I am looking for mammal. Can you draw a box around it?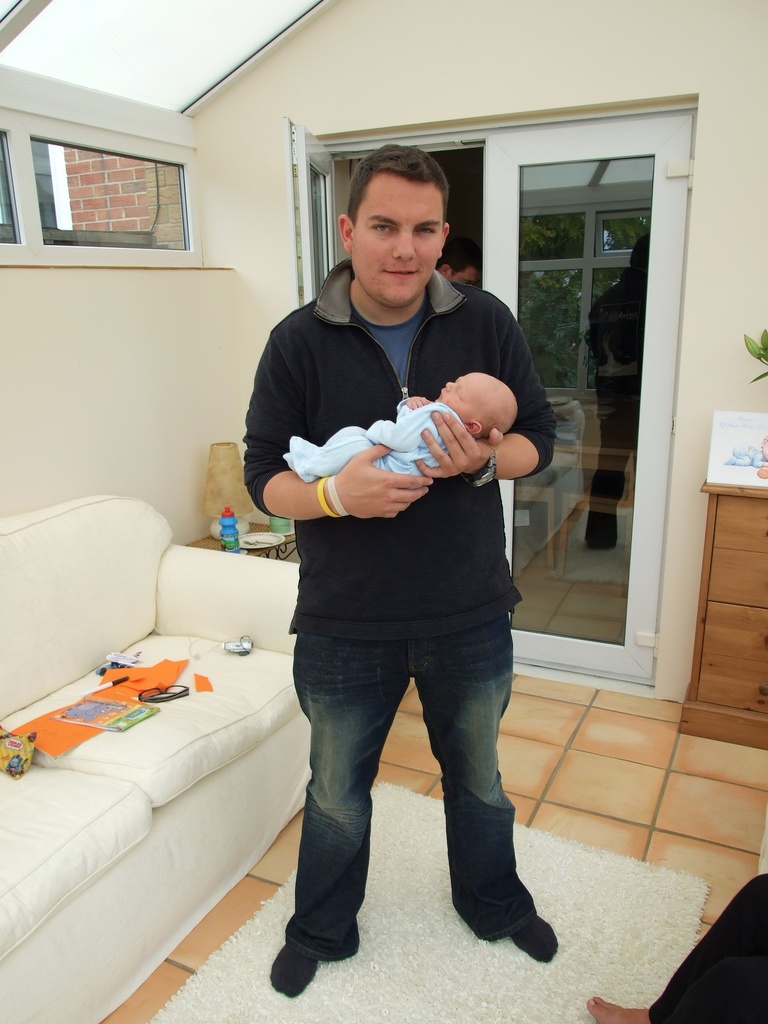
Sure, the bounding box is box(237, 230, 552, 964).
